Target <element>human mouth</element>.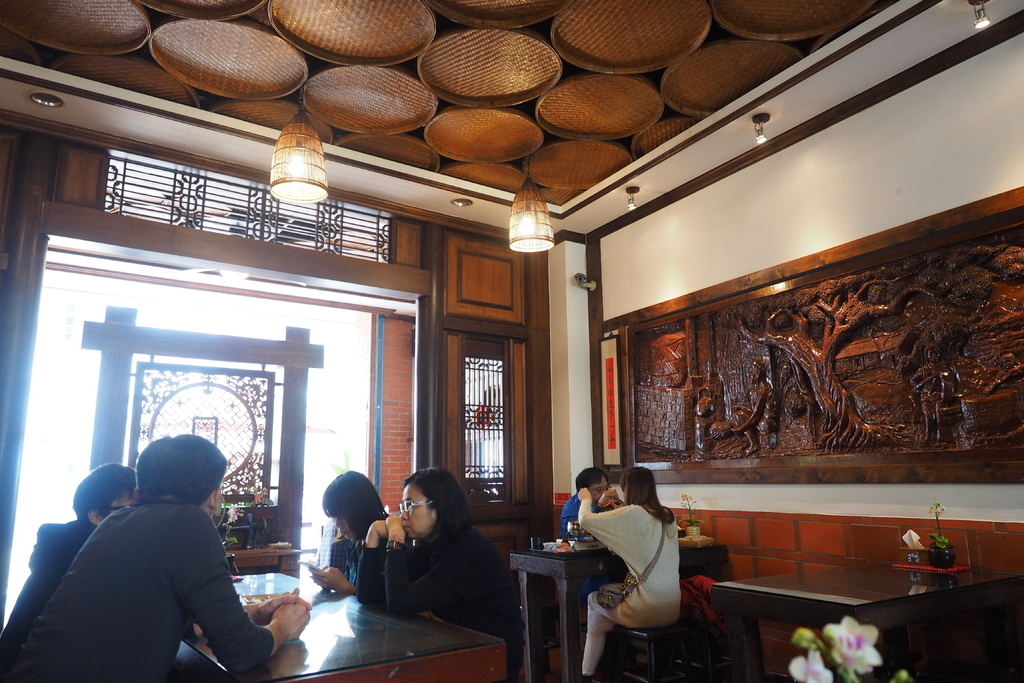
Target region: {"left": 403, "top": 523, "right": 412, "bottom": 531}.
